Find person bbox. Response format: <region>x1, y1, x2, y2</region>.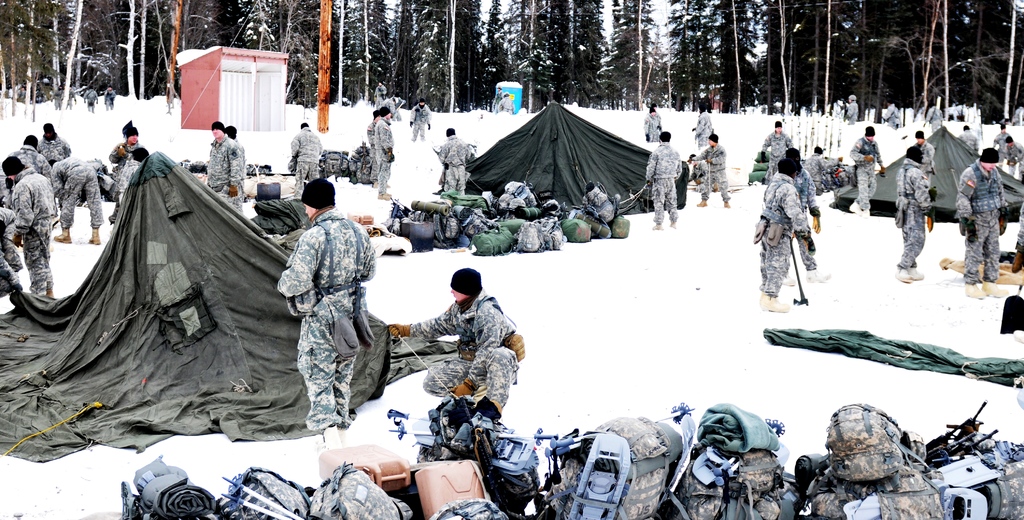
<region>648, 131, 685, 226</region>.
